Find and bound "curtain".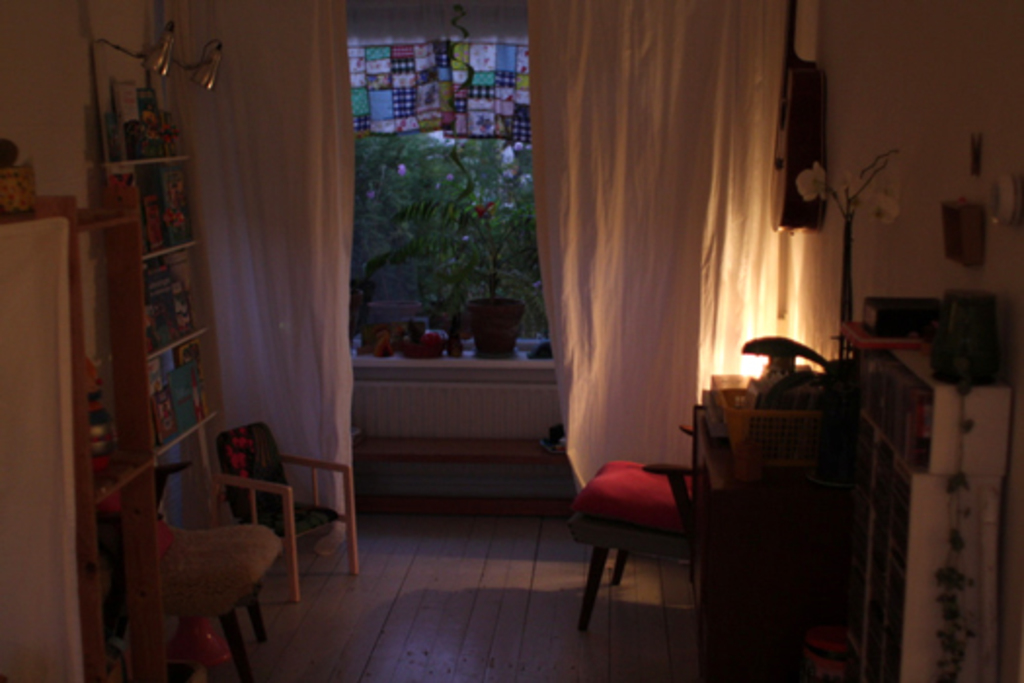
Bound: 152 0 359 556.
